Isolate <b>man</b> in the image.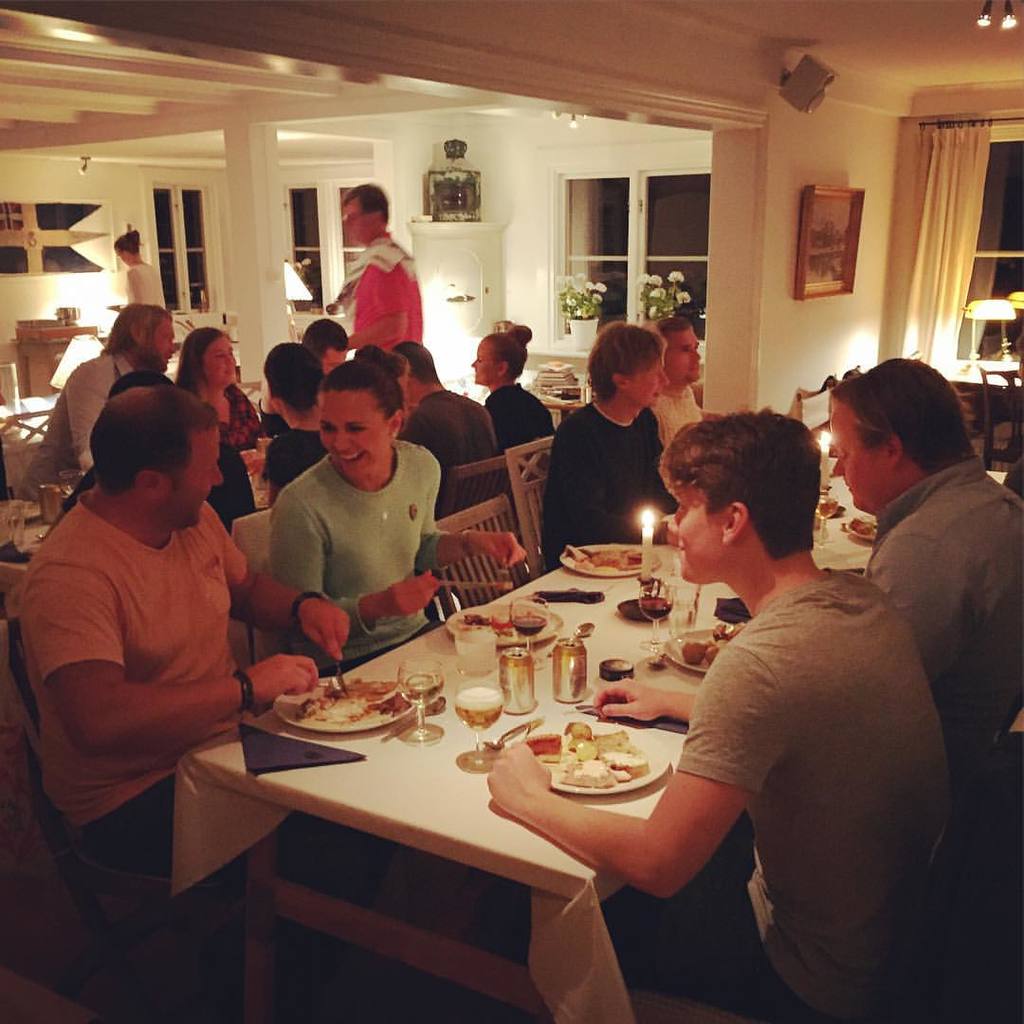
Isolated region: rect(15, 302, 184, 503).
